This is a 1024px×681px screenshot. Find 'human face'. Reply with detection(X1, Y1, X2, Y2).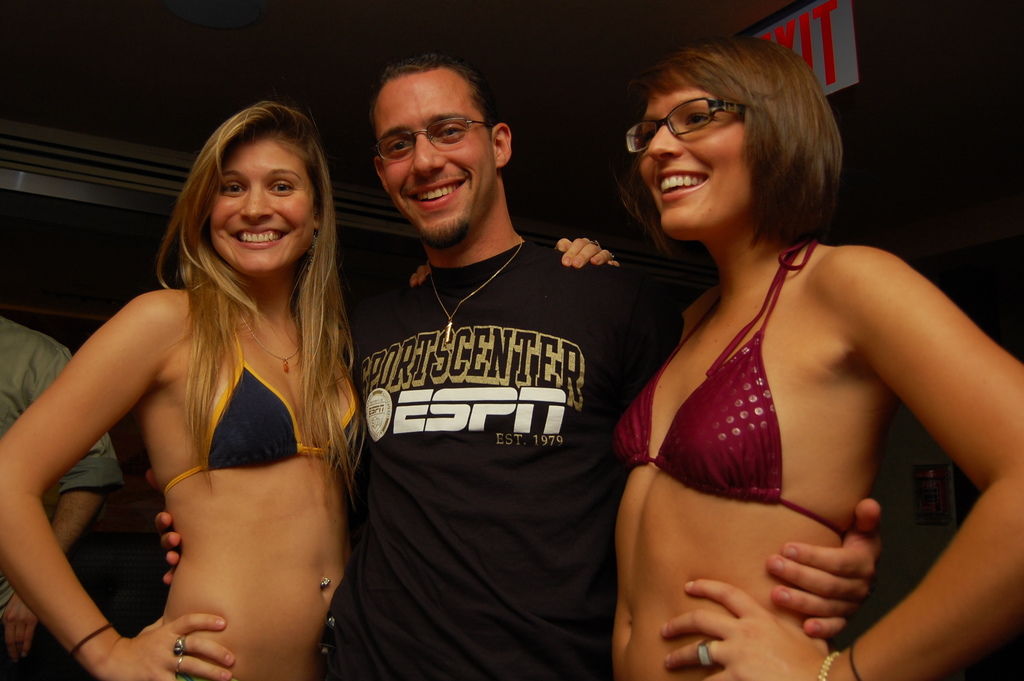
detection(372, 62, 495, 250).
